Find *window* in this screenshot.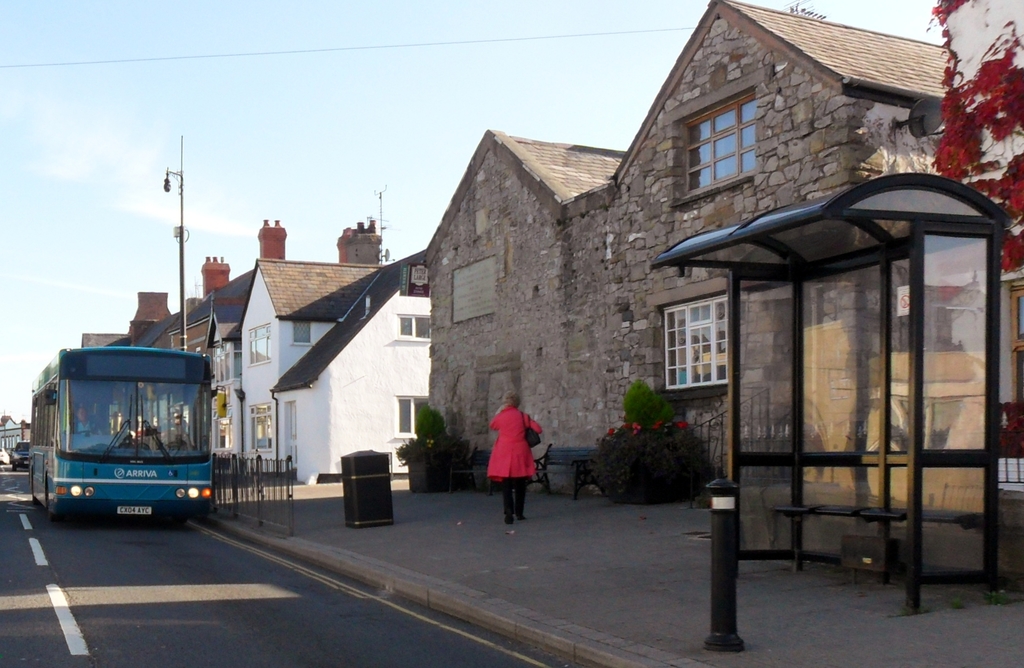
The bounding box for *window* is <bbox>246, 323, 273, 368</bbox>.
